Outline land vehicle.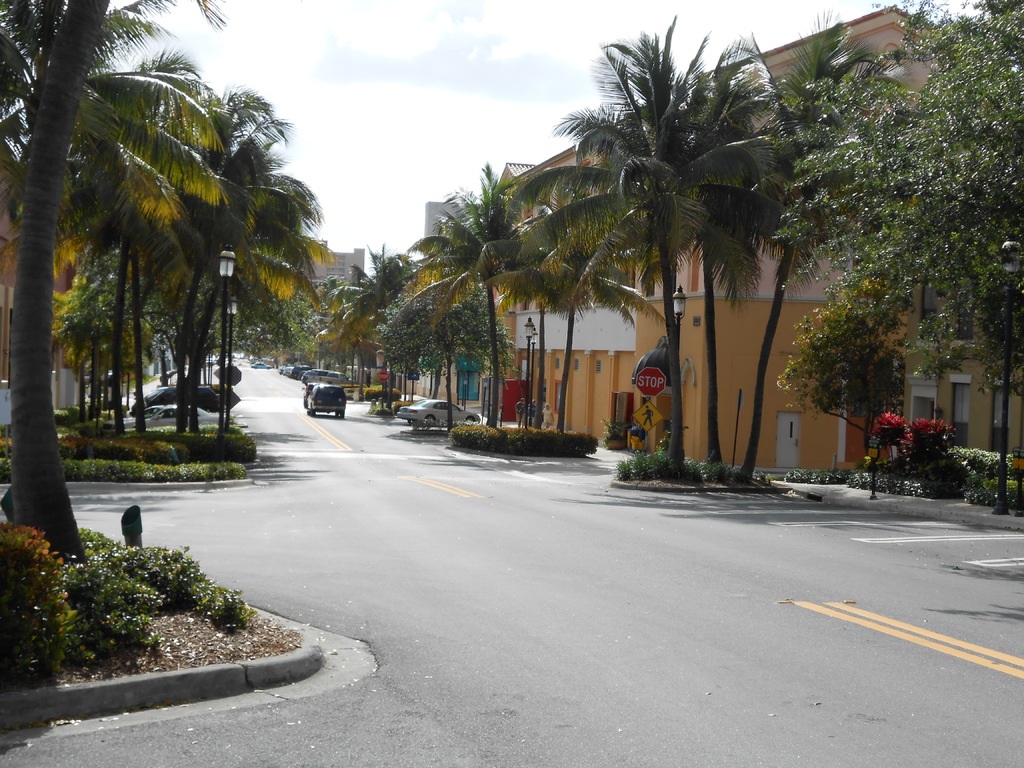
Outline: [x1=303, y1=383, x2=316, y2=408].
